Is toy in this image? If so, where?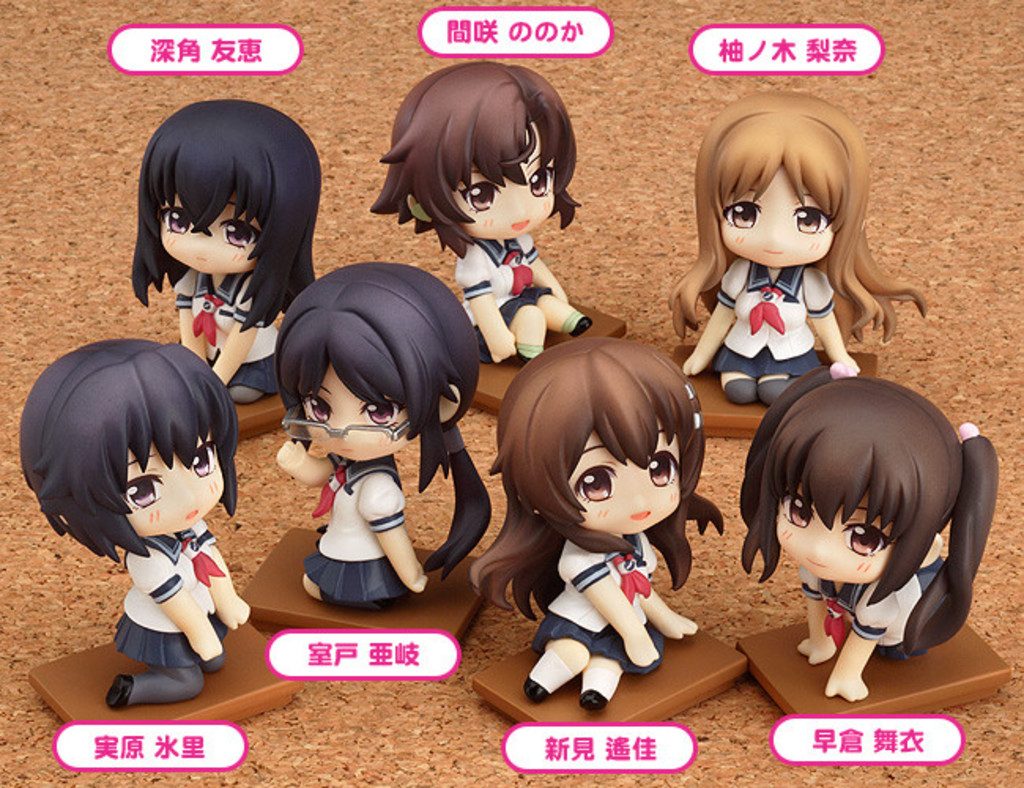
Yes, at <region>666, 88, 934, 446</region>.
